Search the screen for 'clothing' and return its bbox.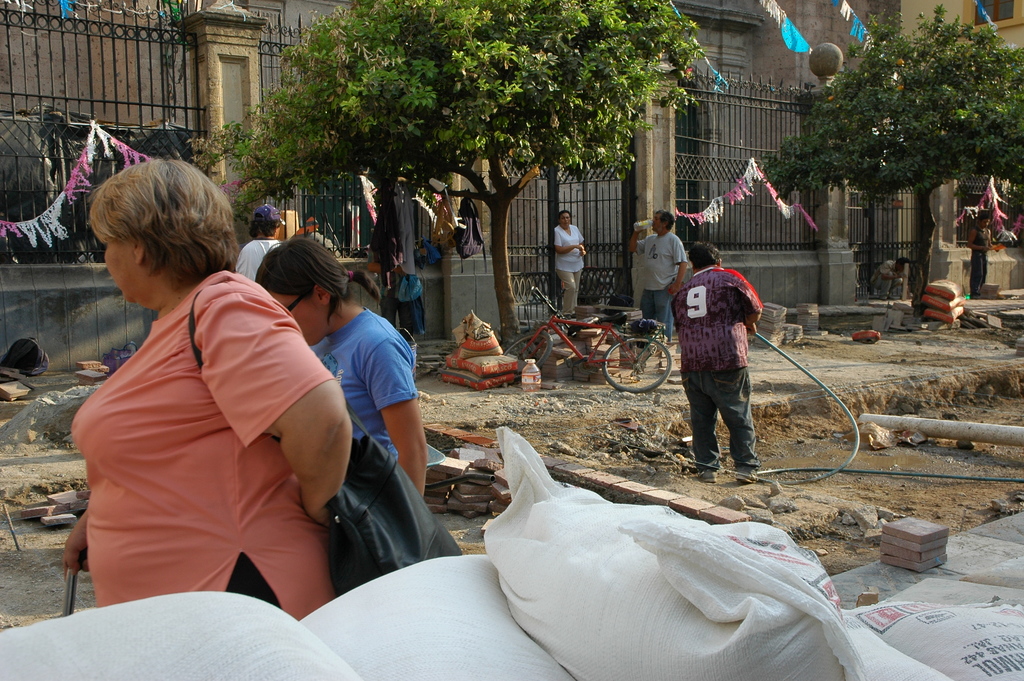
Found: x1=868, y1=259, x2=902, y2=292.
